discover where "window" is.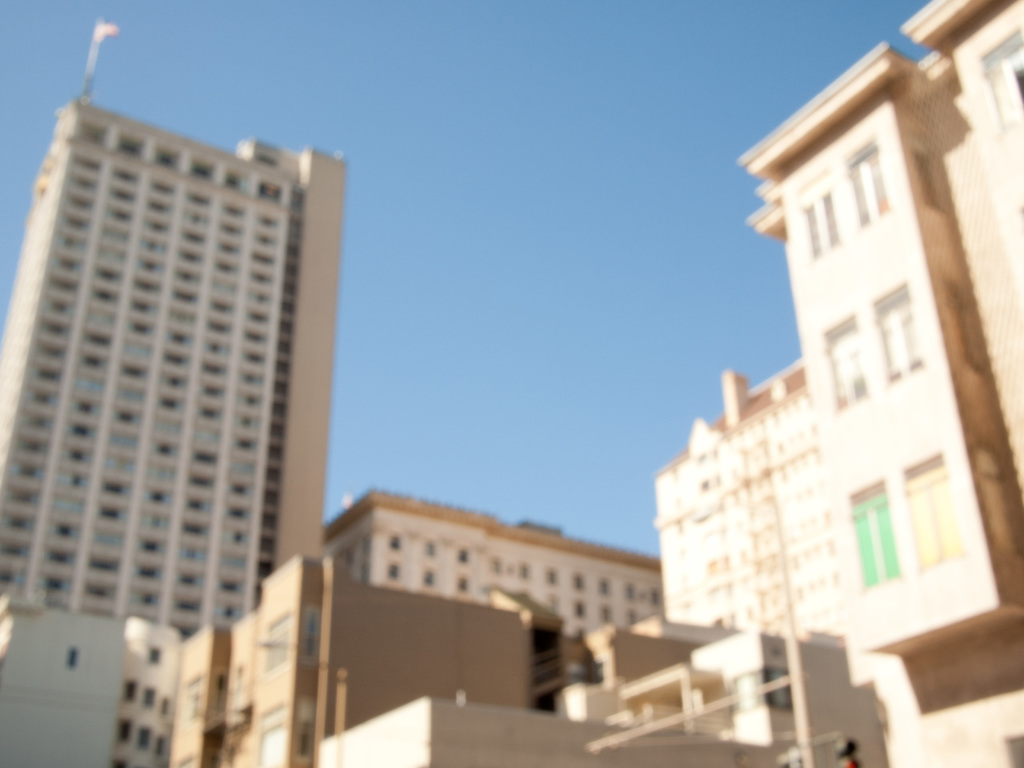
Discovered at [x1=306, y1=606, x2=317, y2=663].
